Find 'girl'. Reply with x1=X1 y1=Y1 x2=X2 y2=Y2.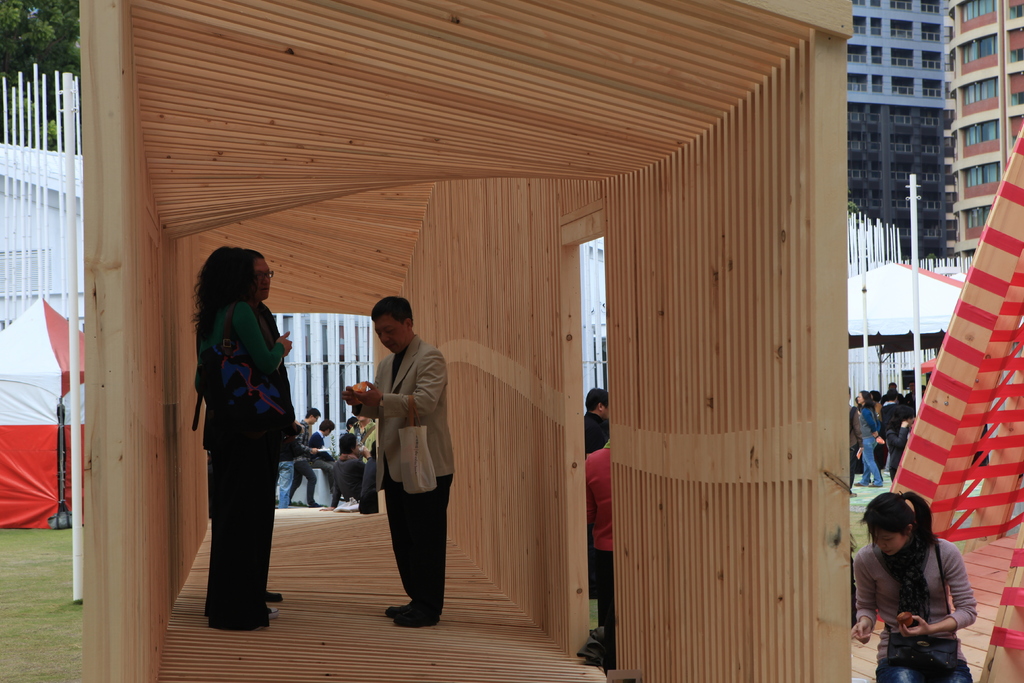
x1=860 y1=391 x2=884 y2=487.
